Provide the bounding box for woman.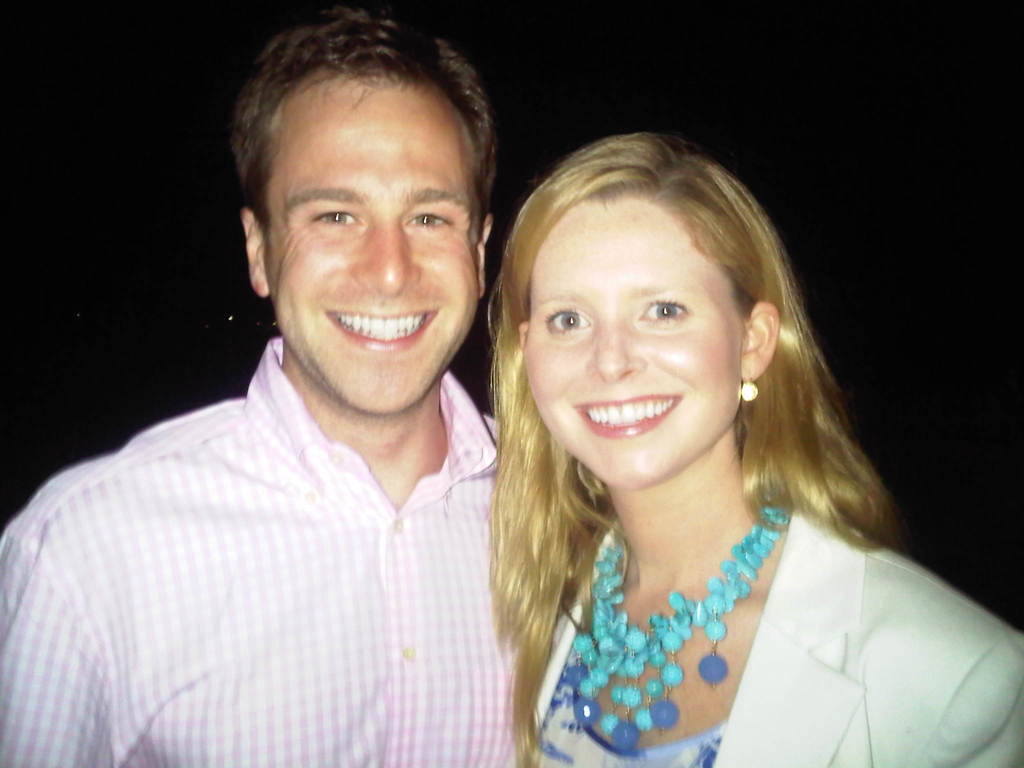
[x1=428, y1=118, x2=979, y2=760].
